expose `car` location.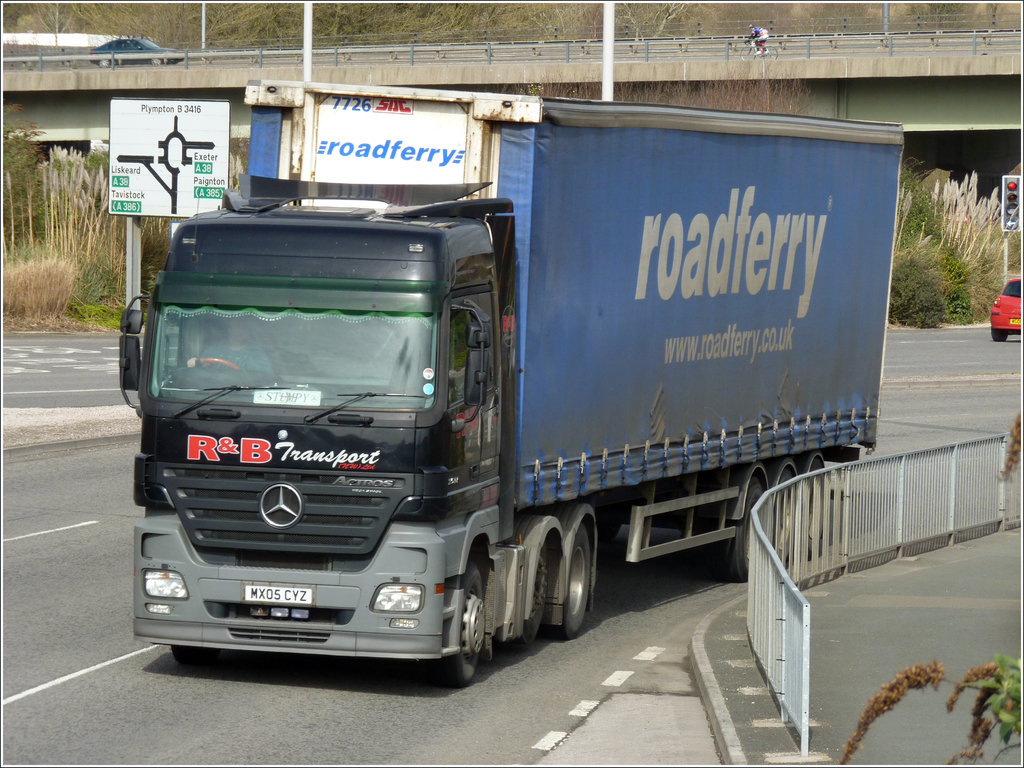
Exposed at 90, 37, 184, 68.
